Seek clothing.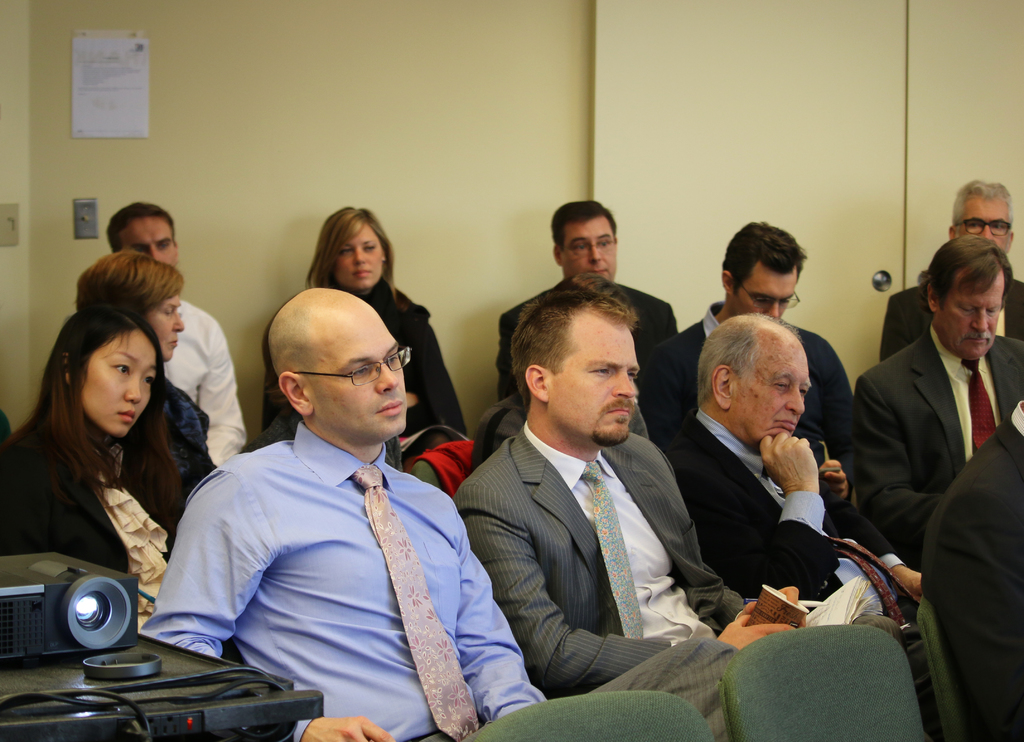
x1=497, y1=275, x2=674, y2=425.
